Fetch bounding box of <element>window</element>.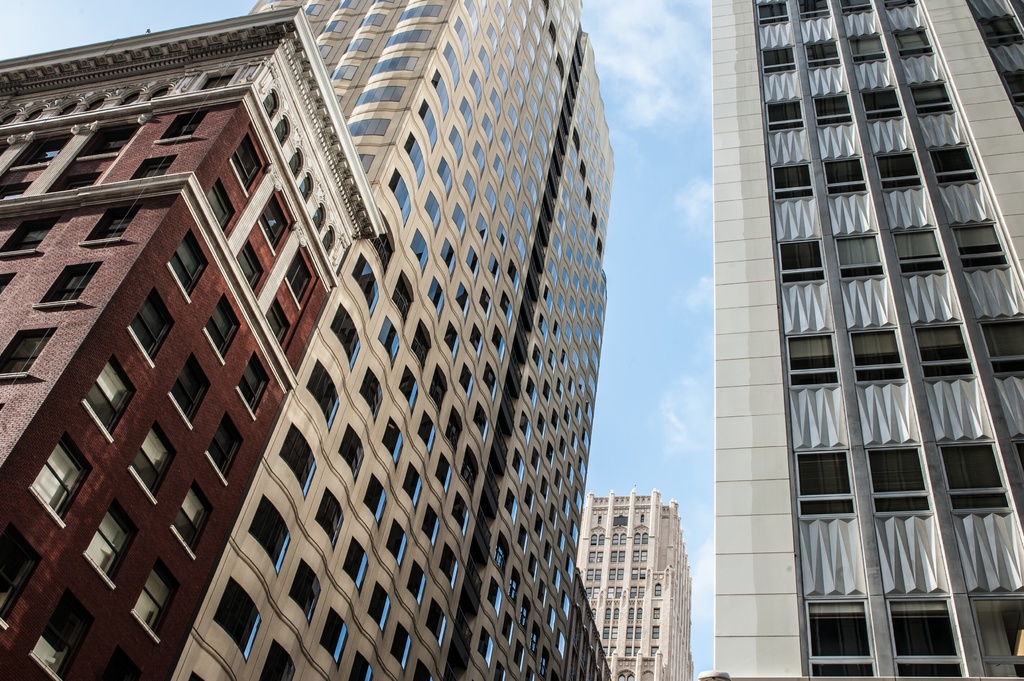
Bbox: bbox=(191, 125, 276, 250).
